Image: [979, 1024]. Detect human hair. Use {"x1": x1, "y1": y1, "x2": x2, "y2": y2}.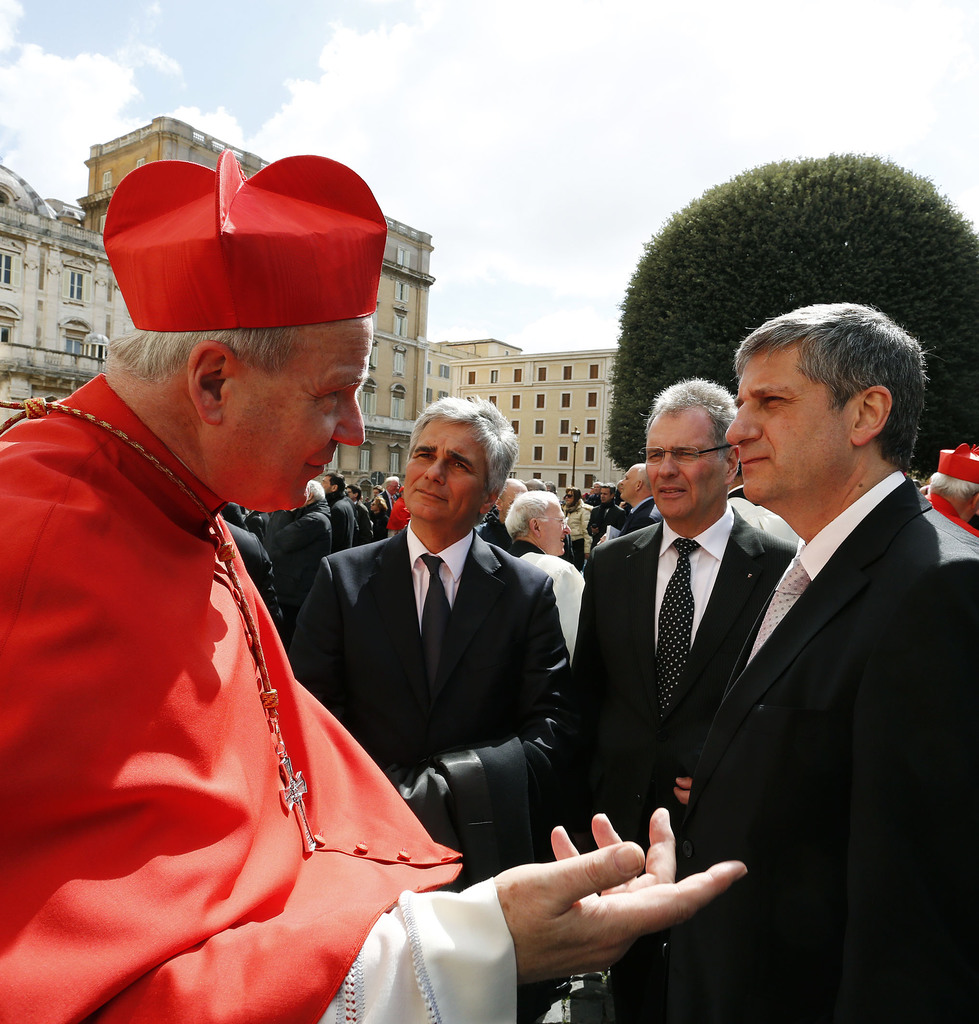
{"x1": 506, "y1": 485, "x2": 562, "y2": 531}.
